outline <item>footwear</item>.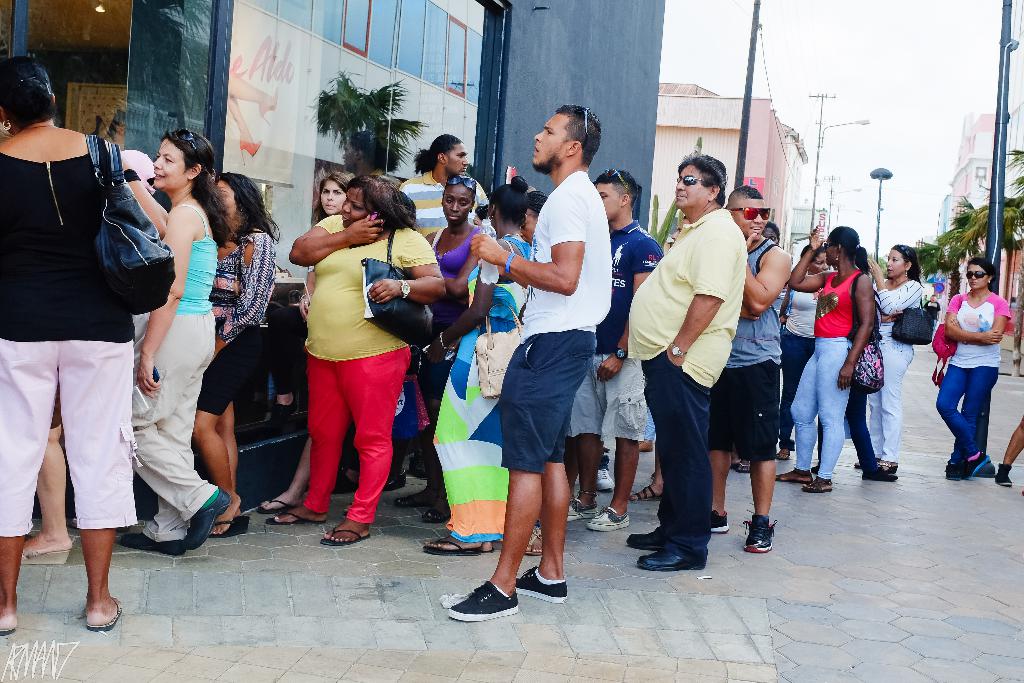
Outline: Rect(960, 457, 996, 477).
